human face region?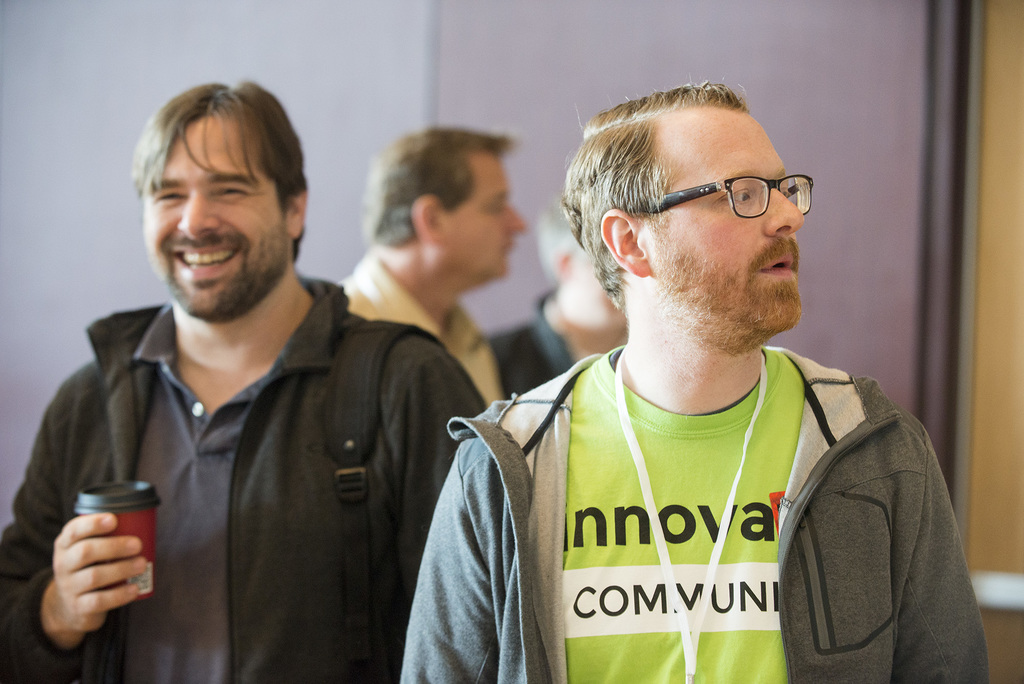
detection(145, 115, 283, 320)
